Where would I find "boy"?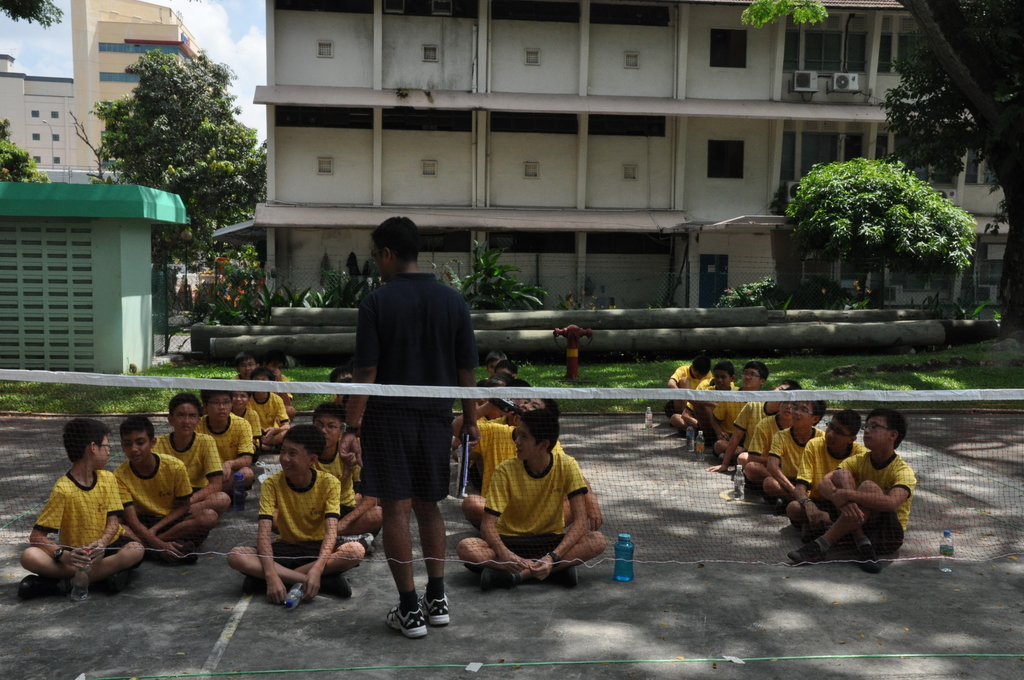
At [x1=713, y1=381, x2=801, y2=467].
